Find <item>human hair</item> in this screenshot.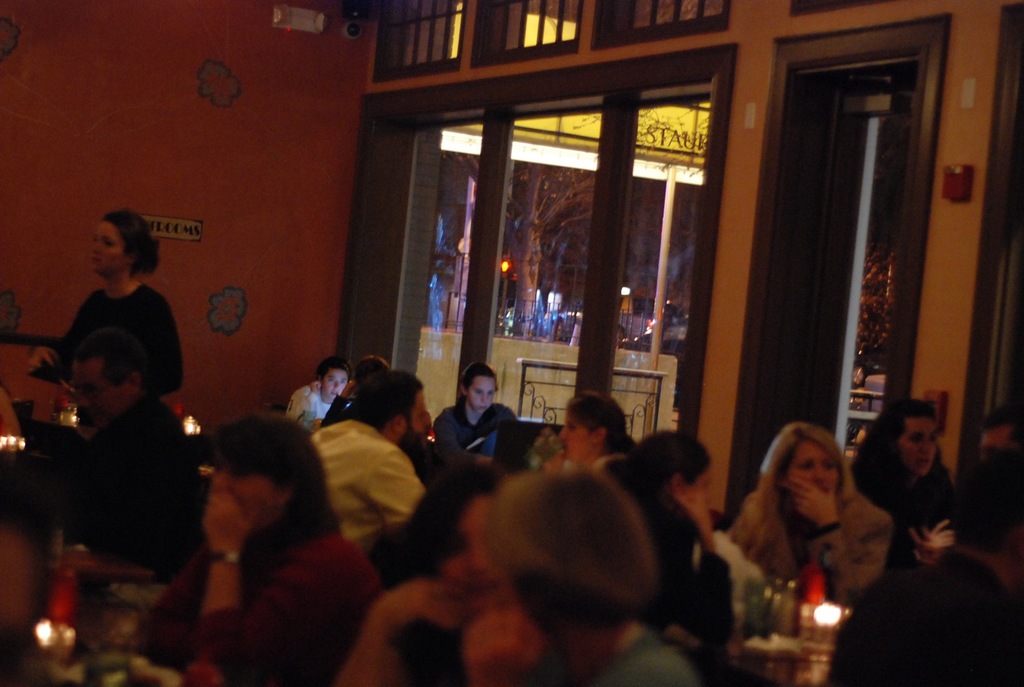
The bounding box for <item>human hair</item> is locate(75, 328, 149, 377).
